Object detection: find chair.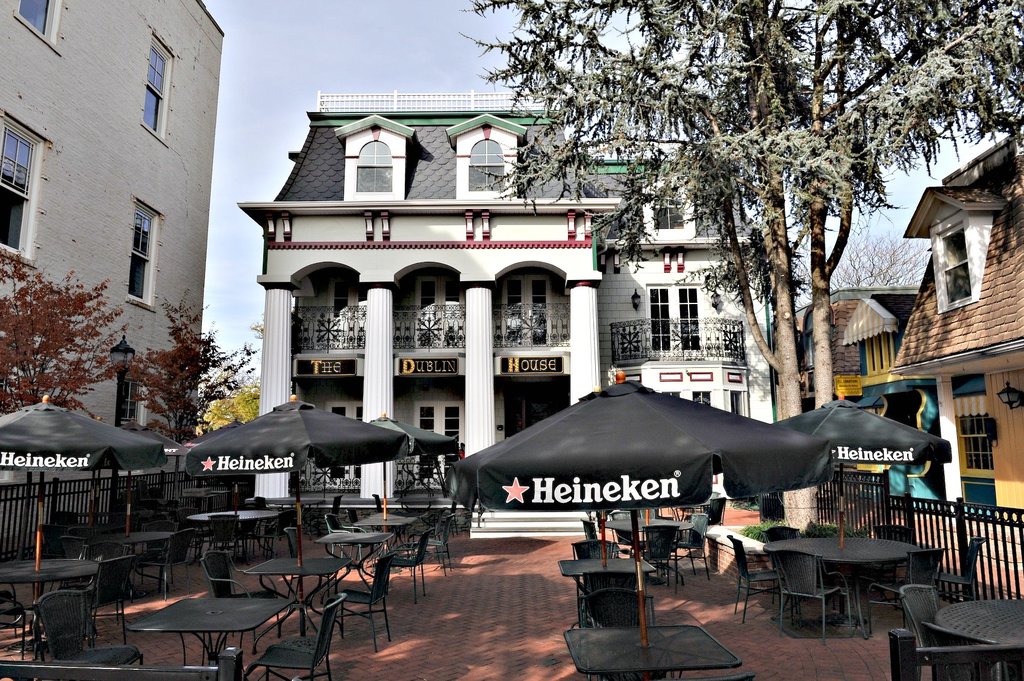
[581, 515, 601, 539].
